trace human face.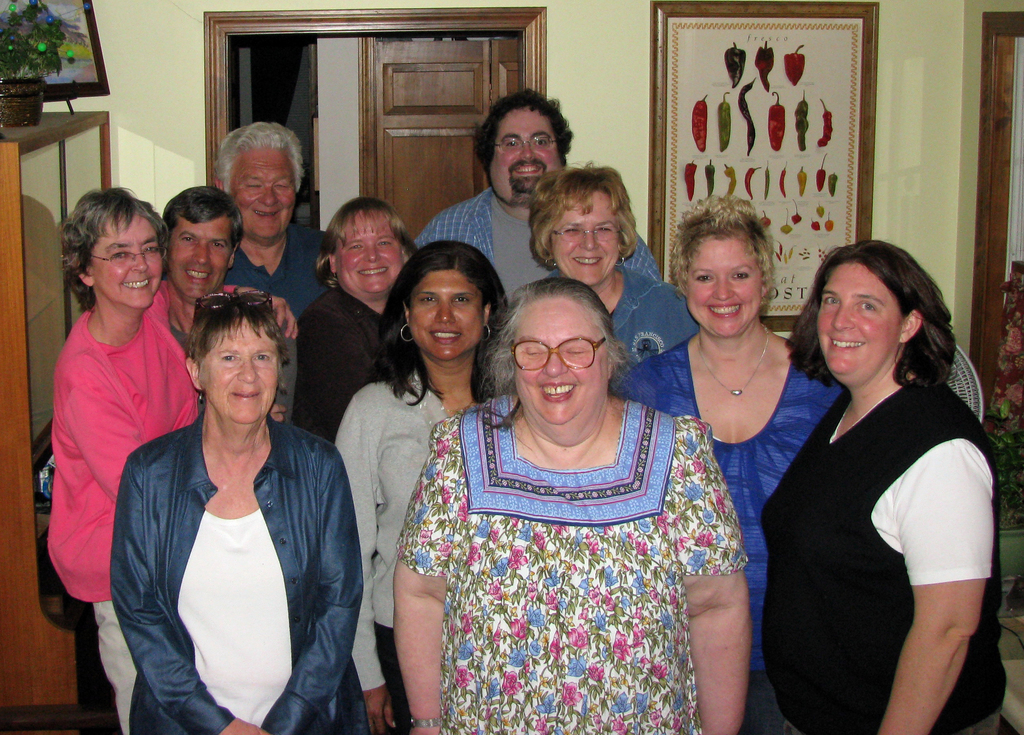
Traced to select_region(197, 313, 282, 426).
